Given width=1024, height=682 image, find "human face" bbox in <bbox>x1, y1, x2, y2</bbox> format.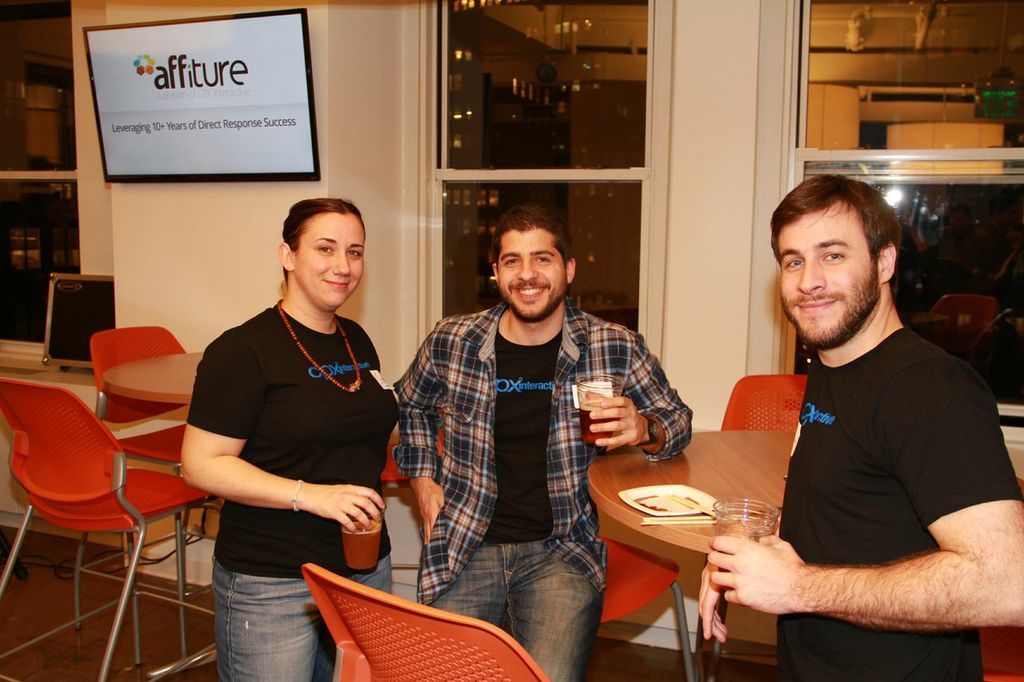
<bbox>293, 213, 365, 309</bbox>.
